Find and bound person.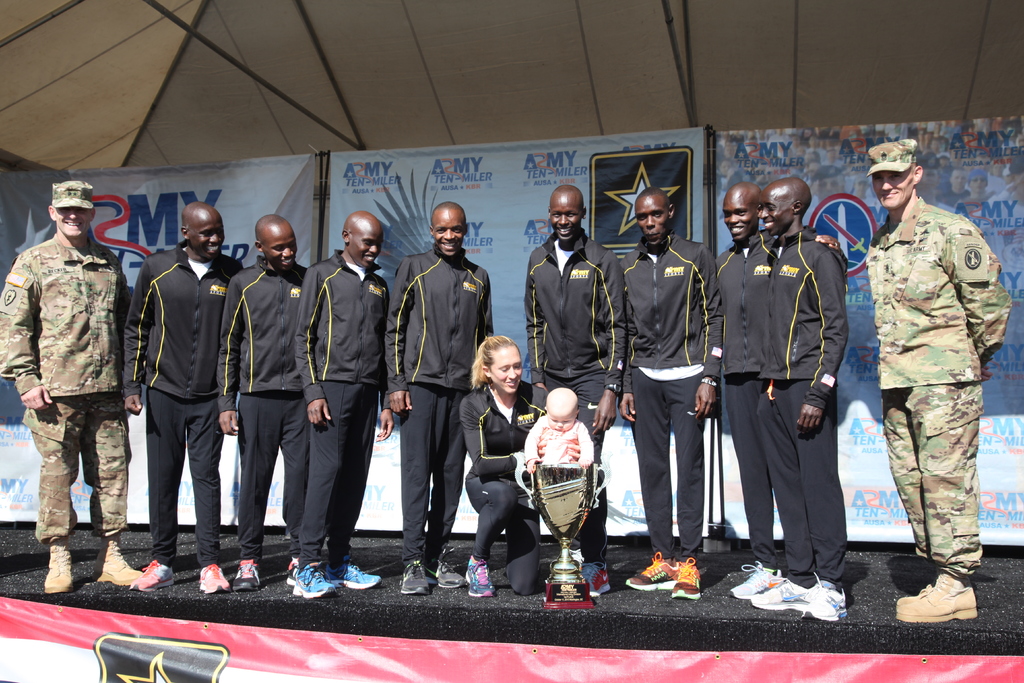
Bound: bbox(738, 177, 874, 622).
